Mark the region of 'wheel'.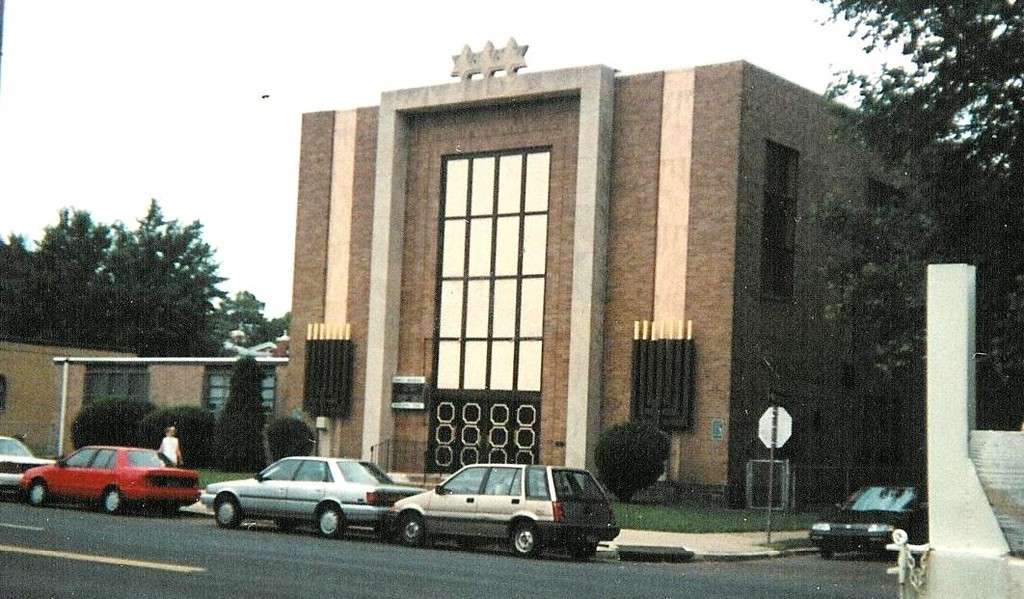
Region: 507/519/543/559.
